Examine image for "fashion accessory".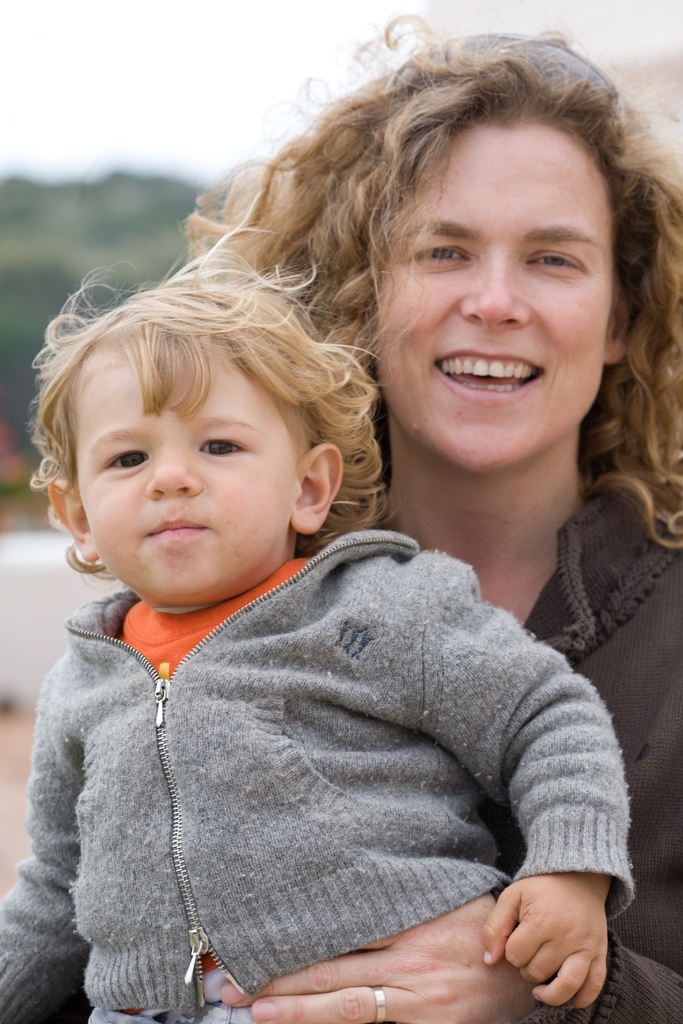
Examination result: 372 985 388 1023.
